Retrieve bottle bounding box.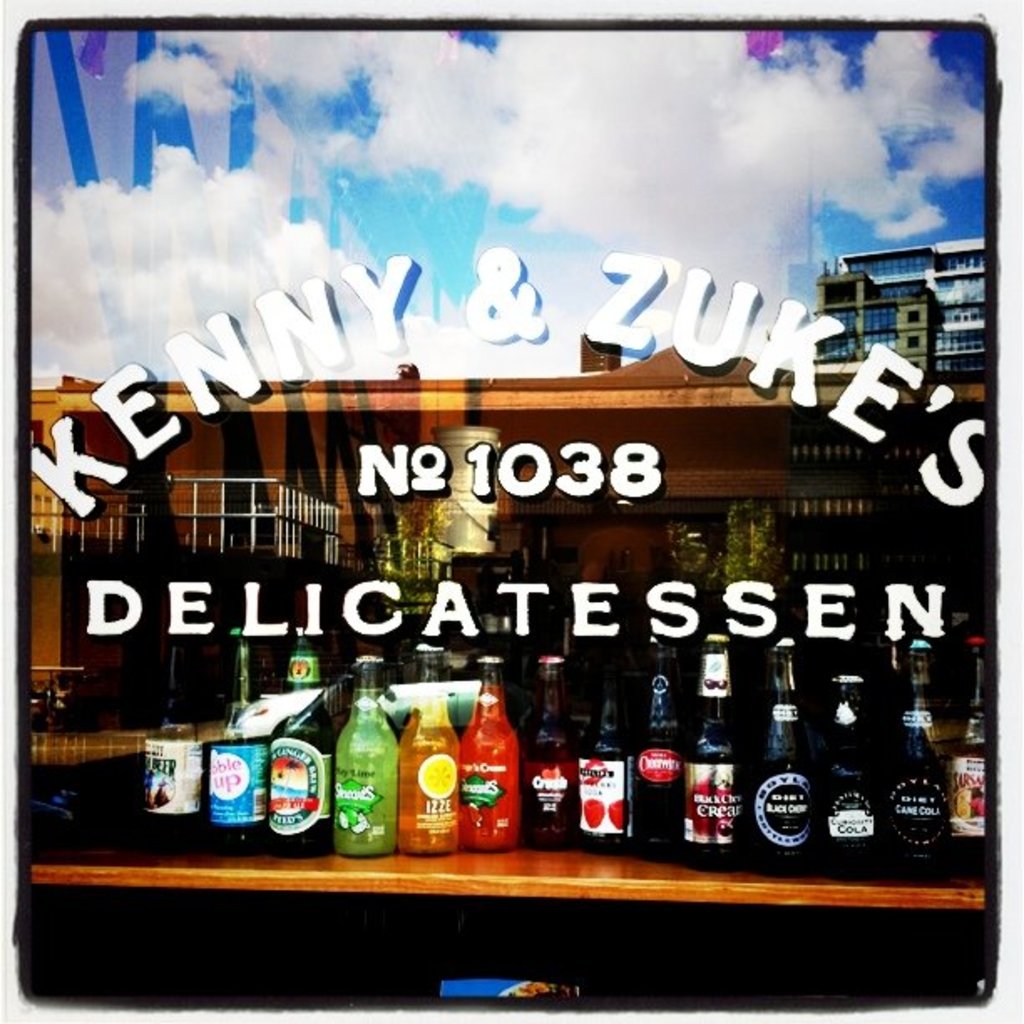
Bounding box: [576, 646, 666, 855].
